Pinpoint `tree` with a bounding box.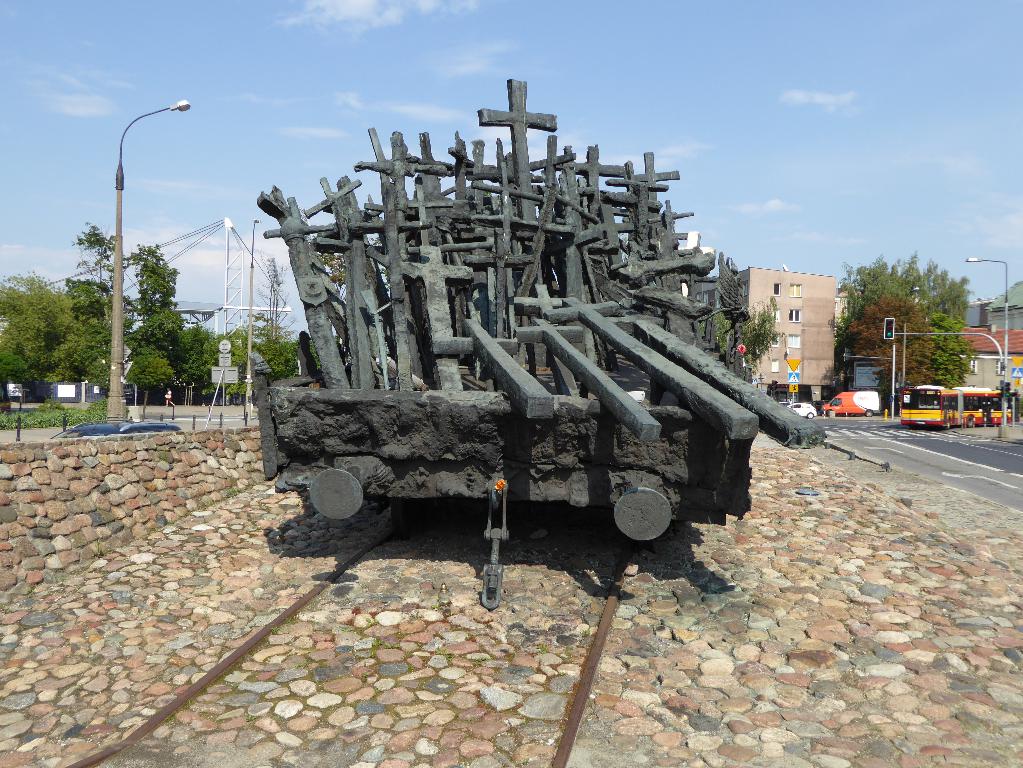
bbox=(73, 221, 118, 294).
